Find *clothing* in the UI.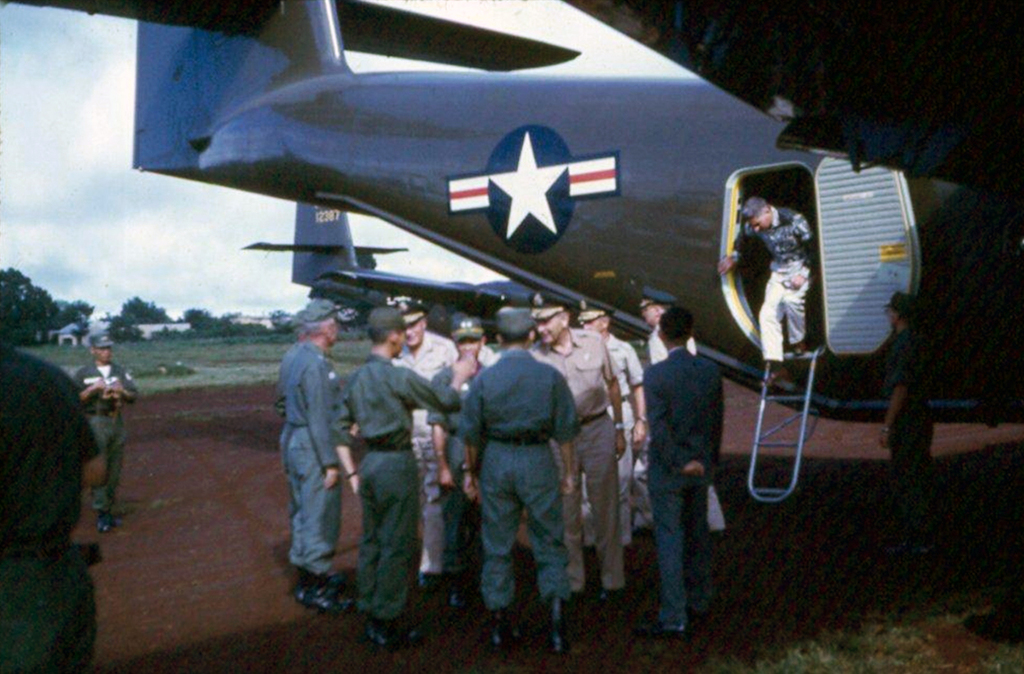
UI element at [x1=646, y1=353, x2=728, y2=620].
